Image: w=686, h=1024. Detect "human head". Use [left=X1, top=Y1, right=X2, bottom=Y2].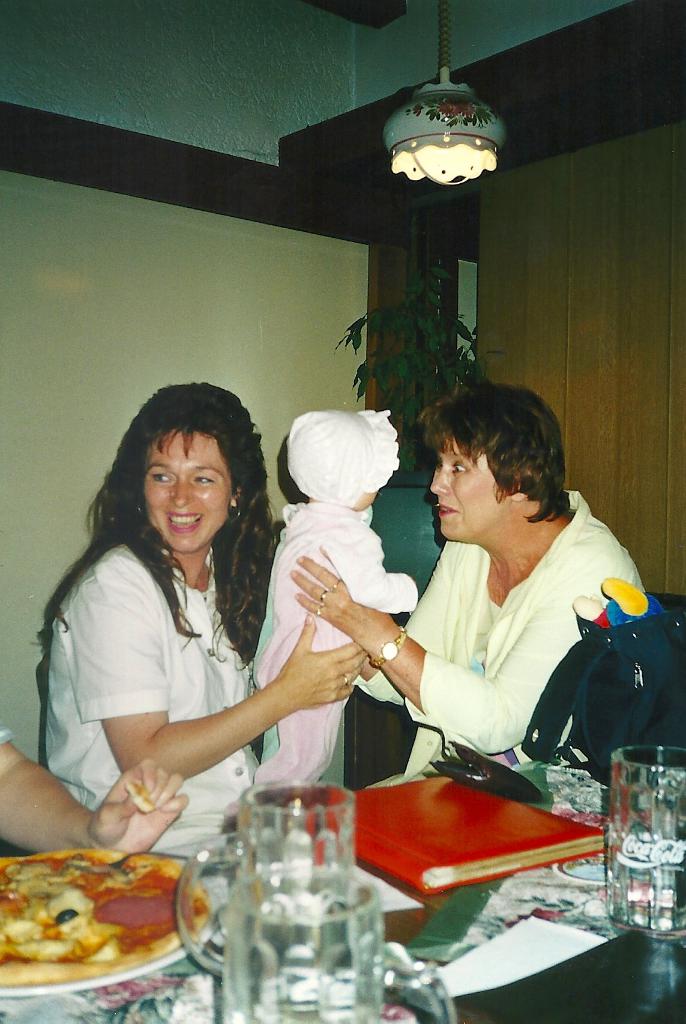
[left=404, top=379, right=582, bottom=547].
